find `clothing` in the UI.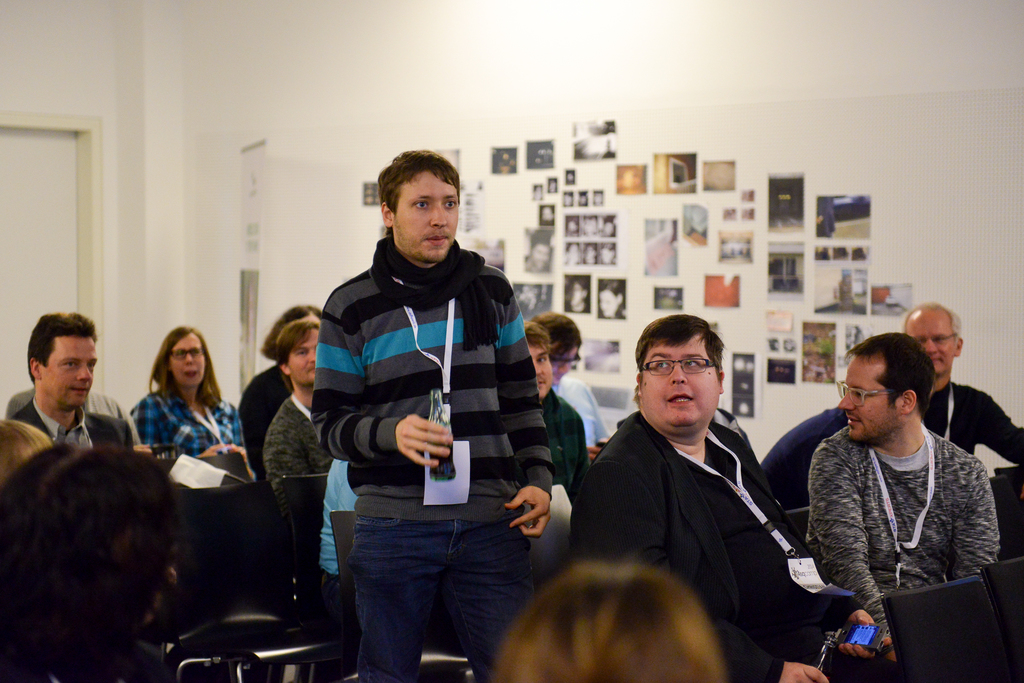
UI element at x1=804 y1=423 x2=998 y2=646.
